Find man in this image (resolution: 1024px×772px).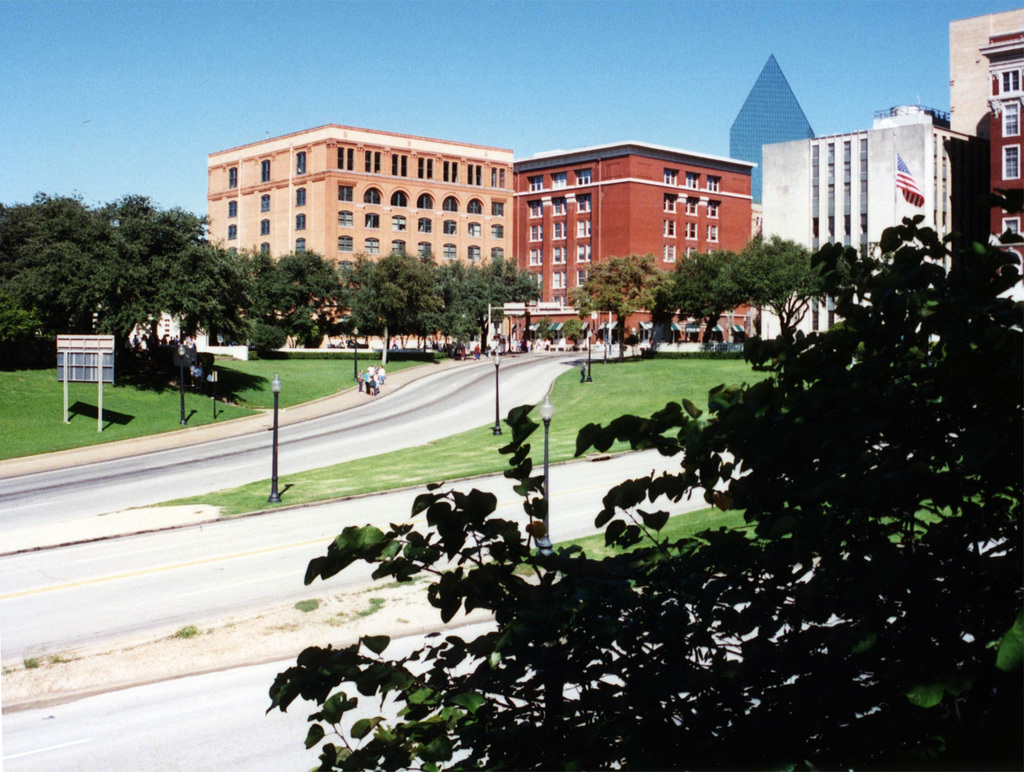
x1=356 y1=367 x2=361 y2=392.
